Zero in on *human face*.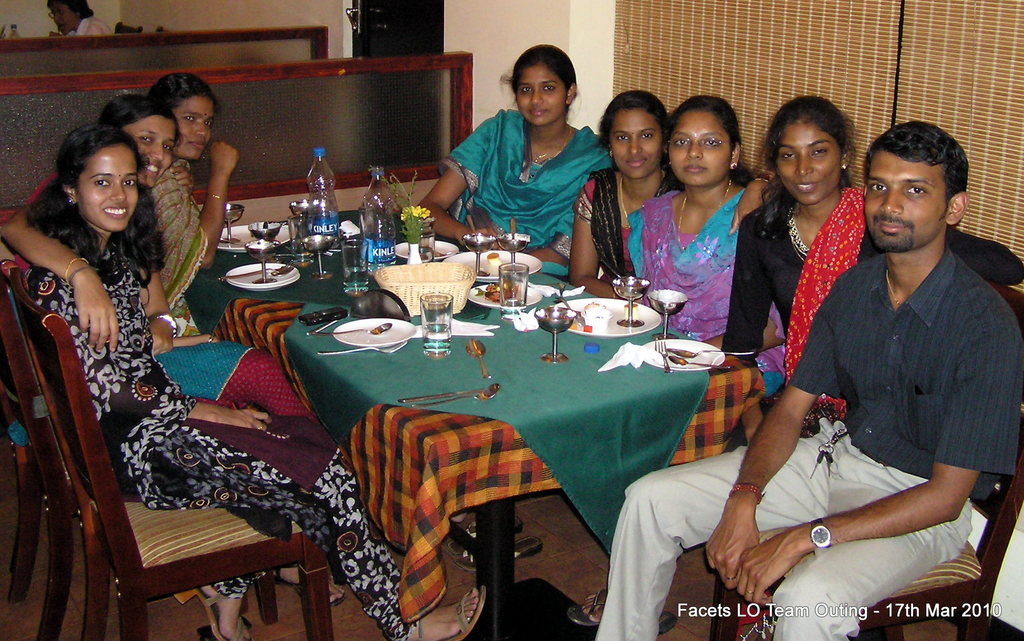
Zeroed in: x1=772 y1=119 x2=844 y2=204.
